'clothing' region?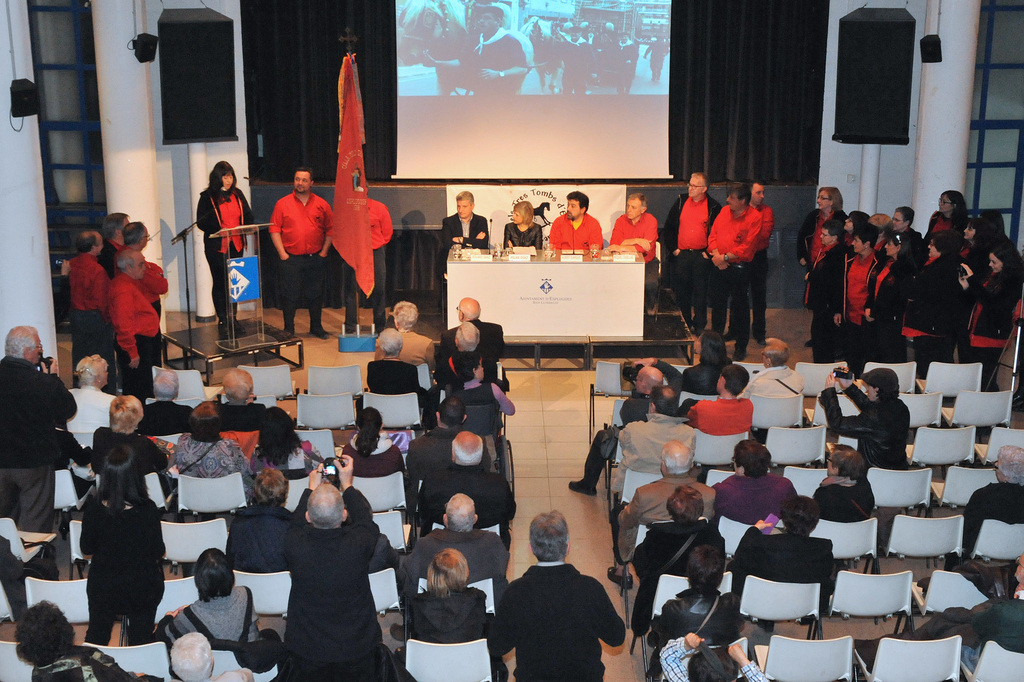
left=547, top=213, right=604, bottom=251
